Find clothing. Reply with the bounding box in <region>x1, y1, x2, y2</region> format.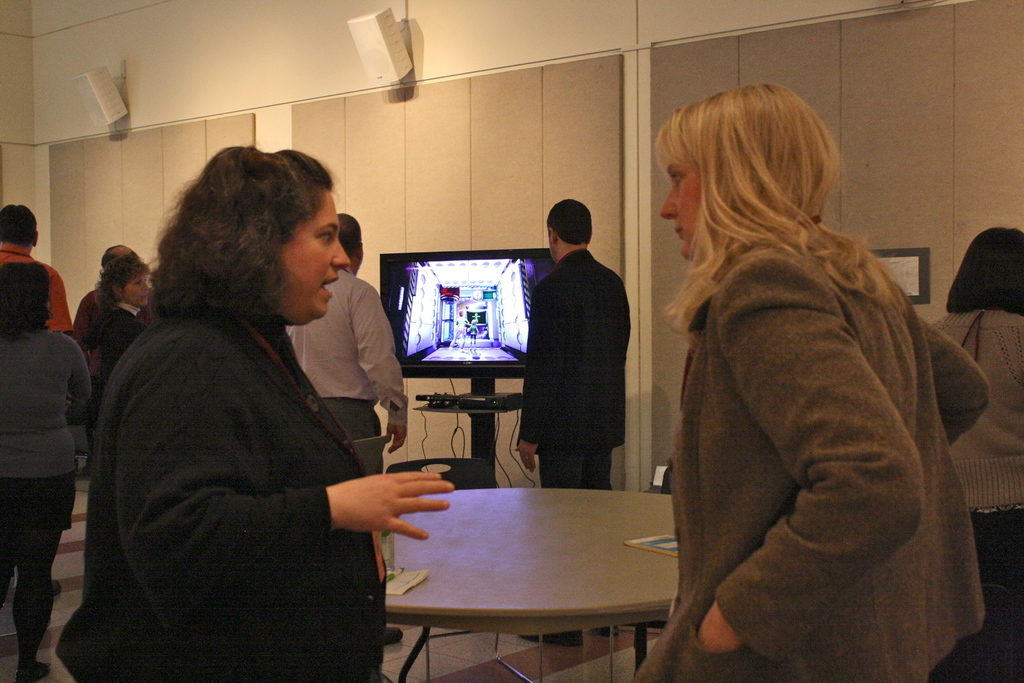
<region>632, 161, 998, 667</region>.
